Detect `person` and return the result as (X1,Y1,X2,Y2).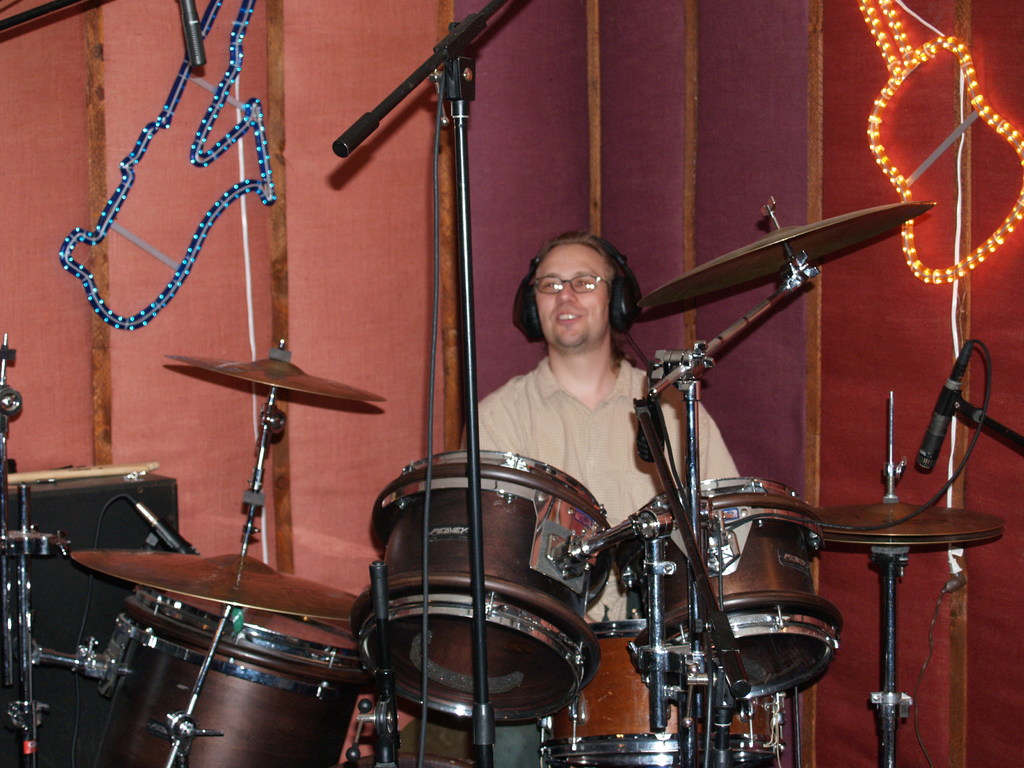
(453,227,755,621).
